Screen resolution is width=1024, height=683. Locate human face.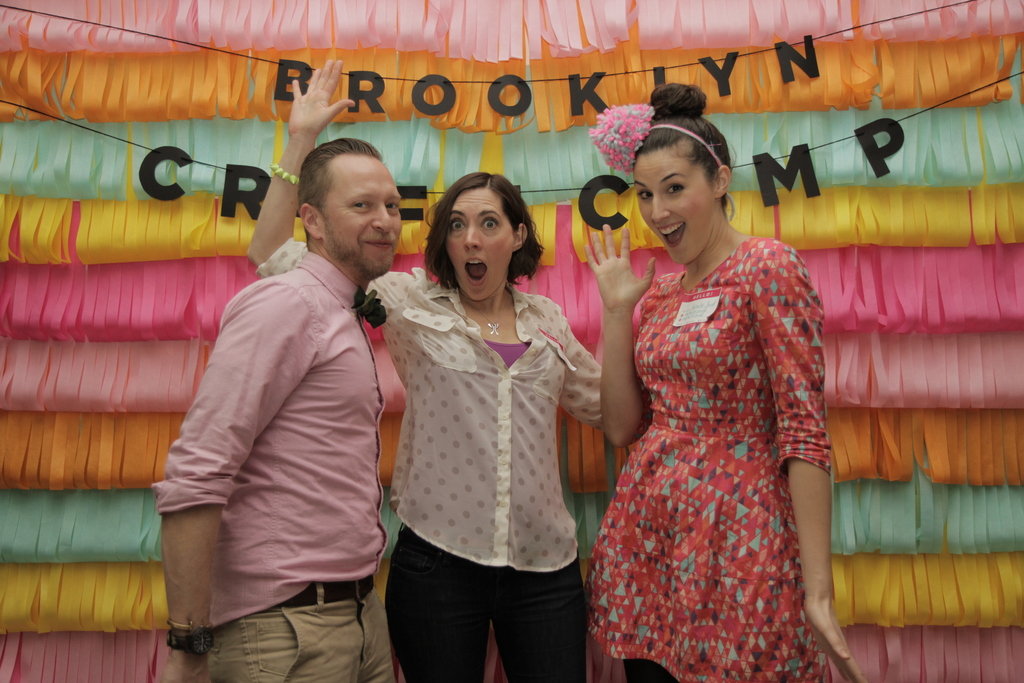
<region>448, 193, 520, 299</region>.
